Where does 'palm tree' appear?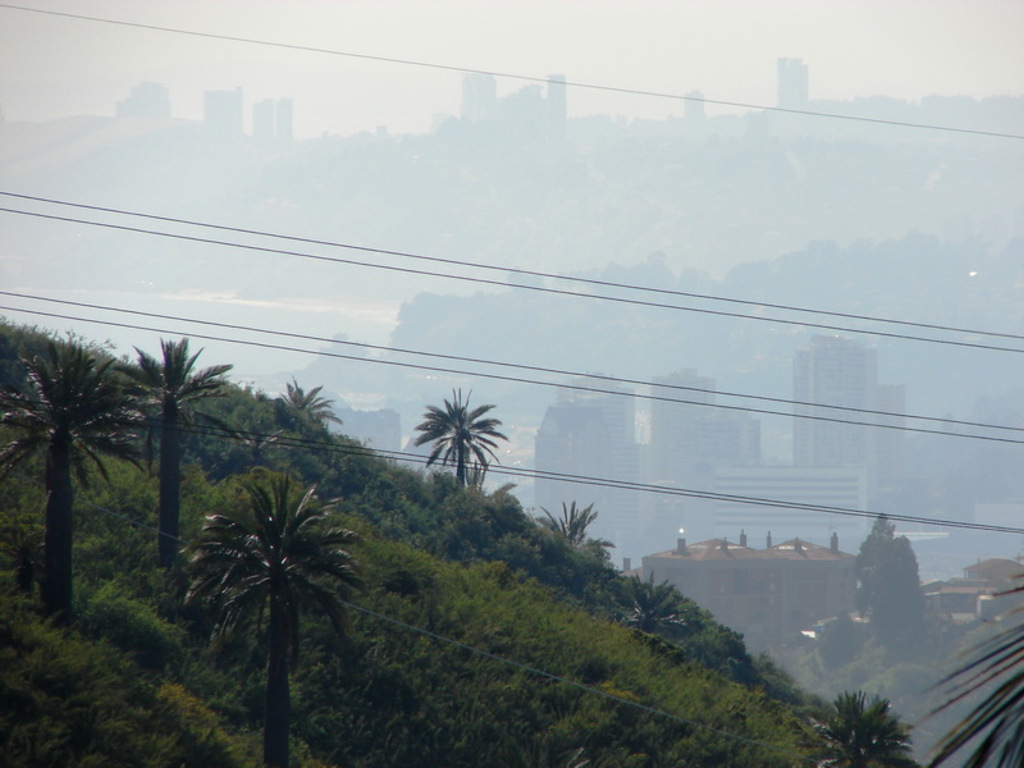
Appears at box(421, 393, 499, 498).
